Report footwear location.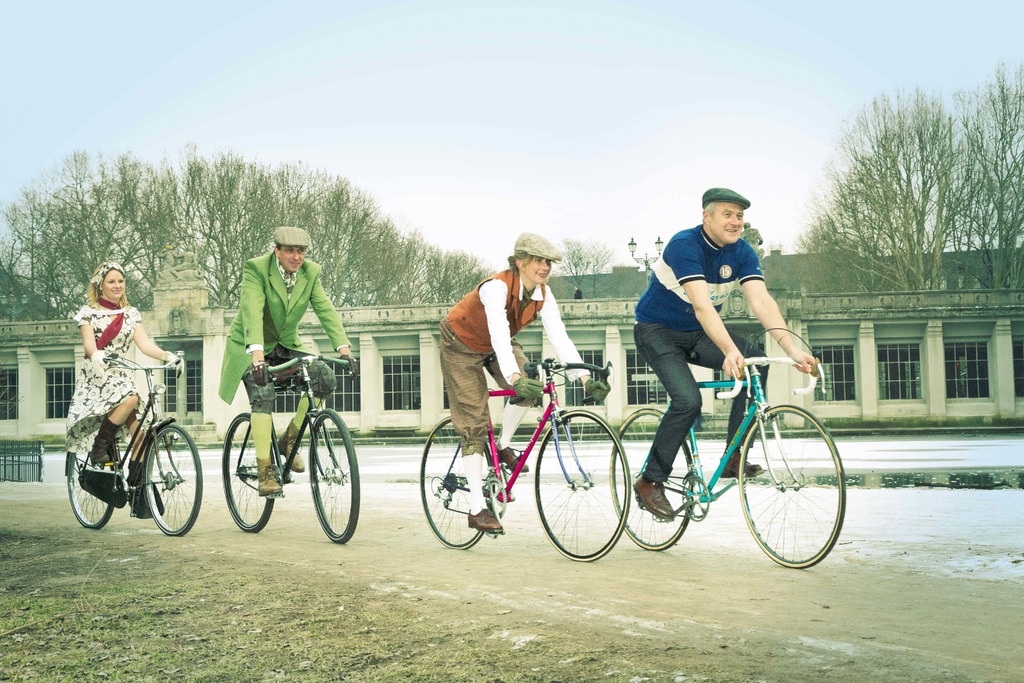
Report: bbox(494, 444, 532, 475).
